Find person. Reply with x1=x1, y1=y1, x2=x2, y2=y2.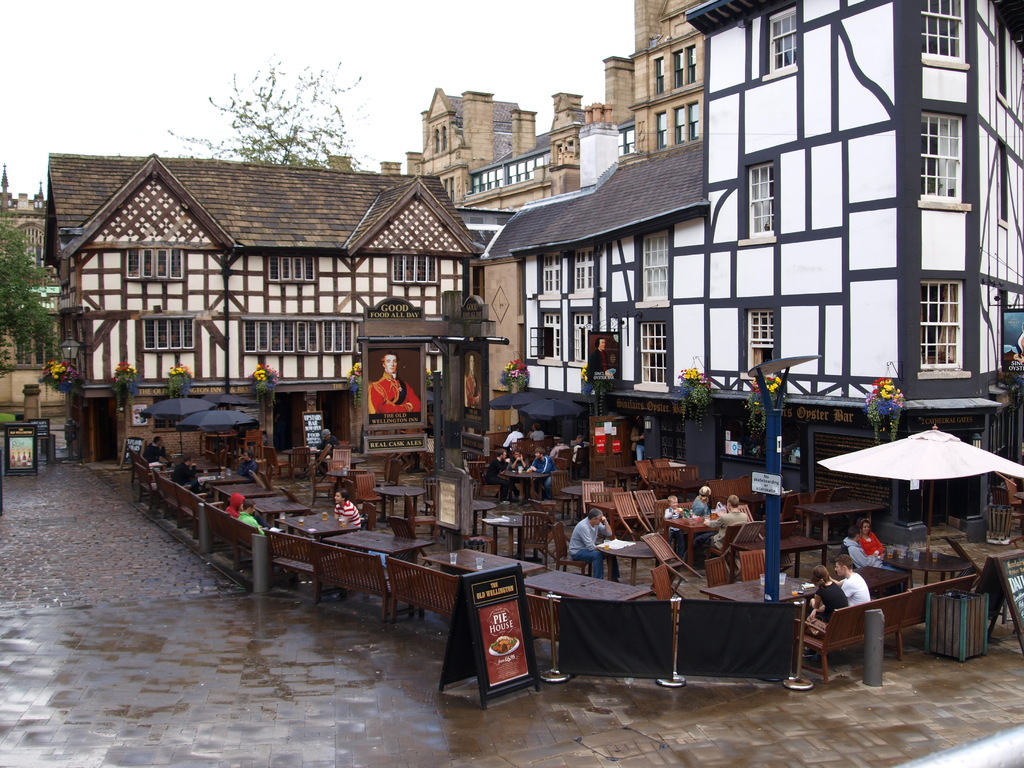
x1=688, y1=493, x2=724, y2=524.
